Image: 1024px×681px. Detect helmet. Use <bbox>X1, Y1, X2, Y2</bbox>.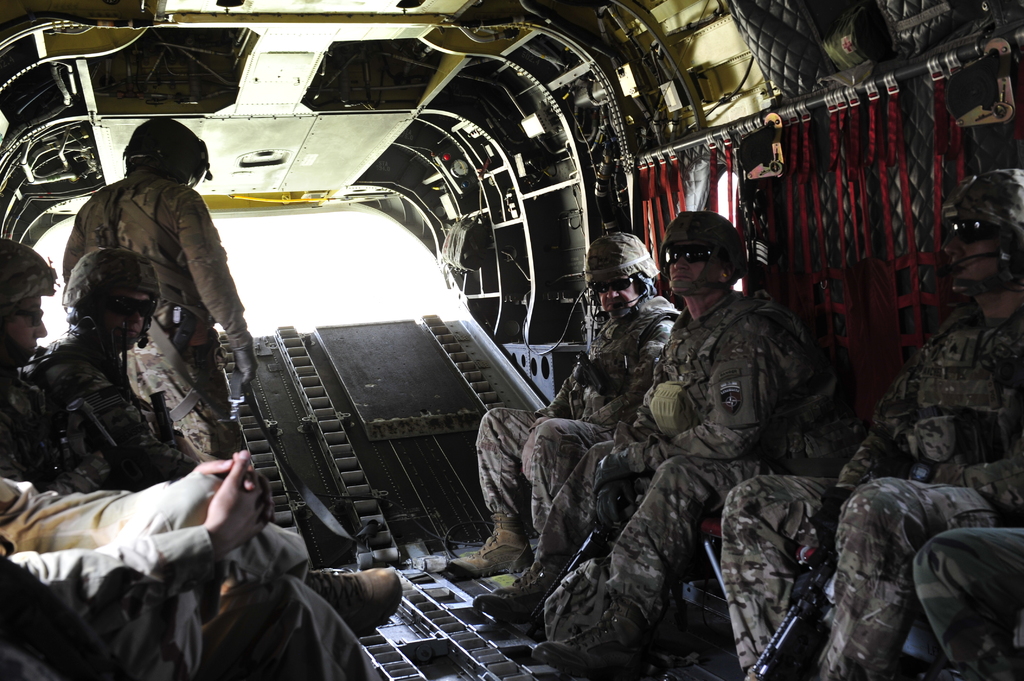
<bbox>61, 246, 147, 355</bbox>.
